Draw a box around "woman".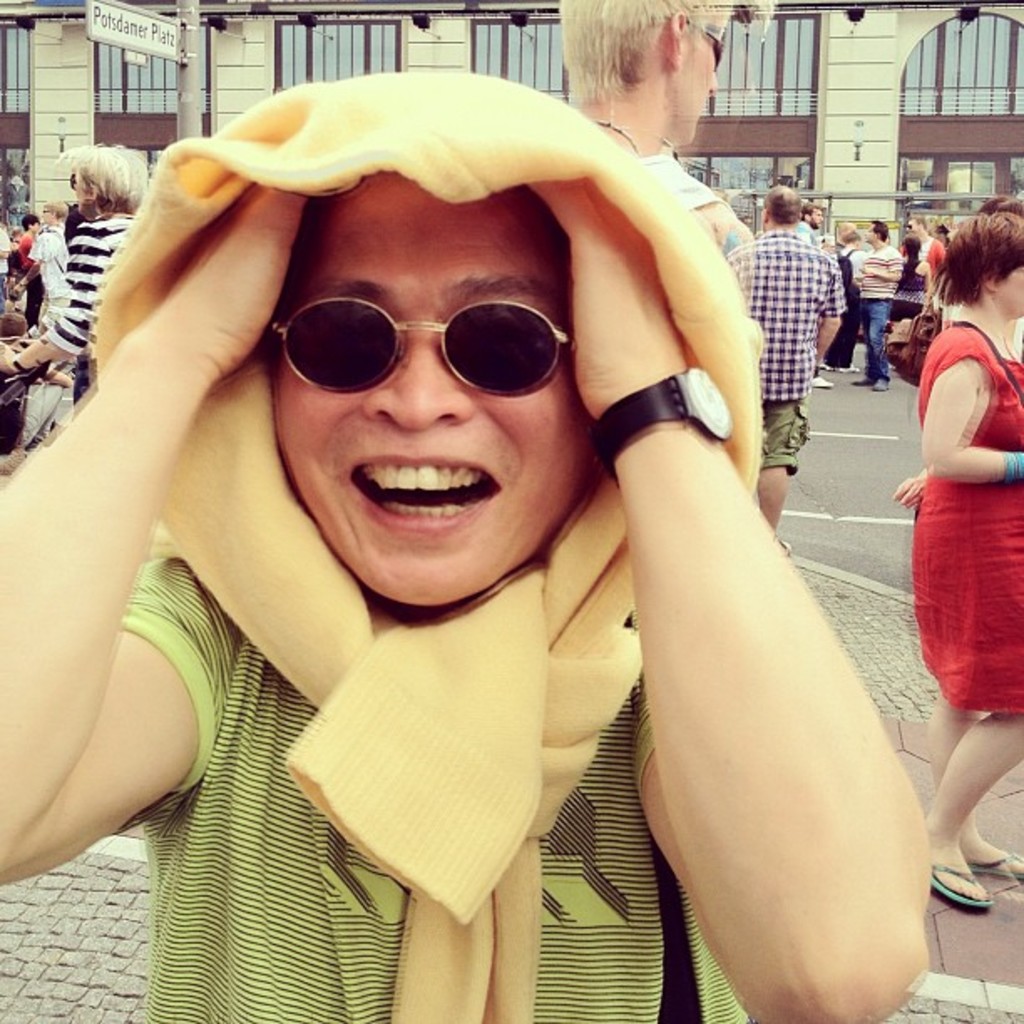
<region>0, 149, 144, 368</region>.
